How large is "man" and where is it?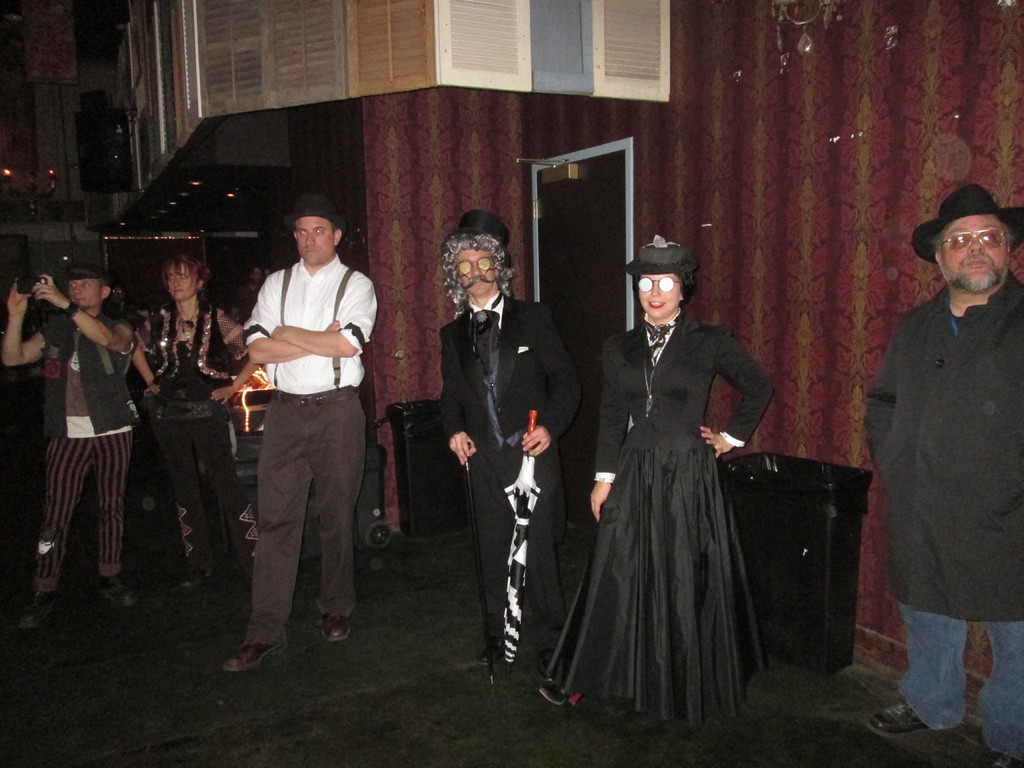
Bounding box: [x1=107, y1=282, x2=134, y2=323].
